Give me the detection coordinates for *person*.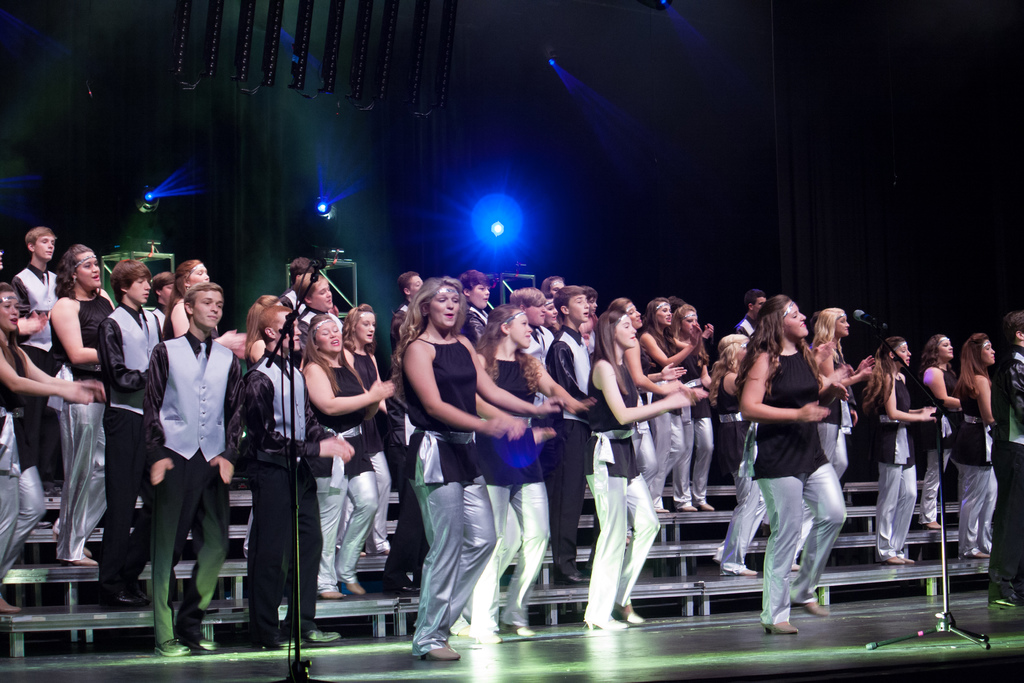
(x1=40, y1=233, x2=124, y2=565).
